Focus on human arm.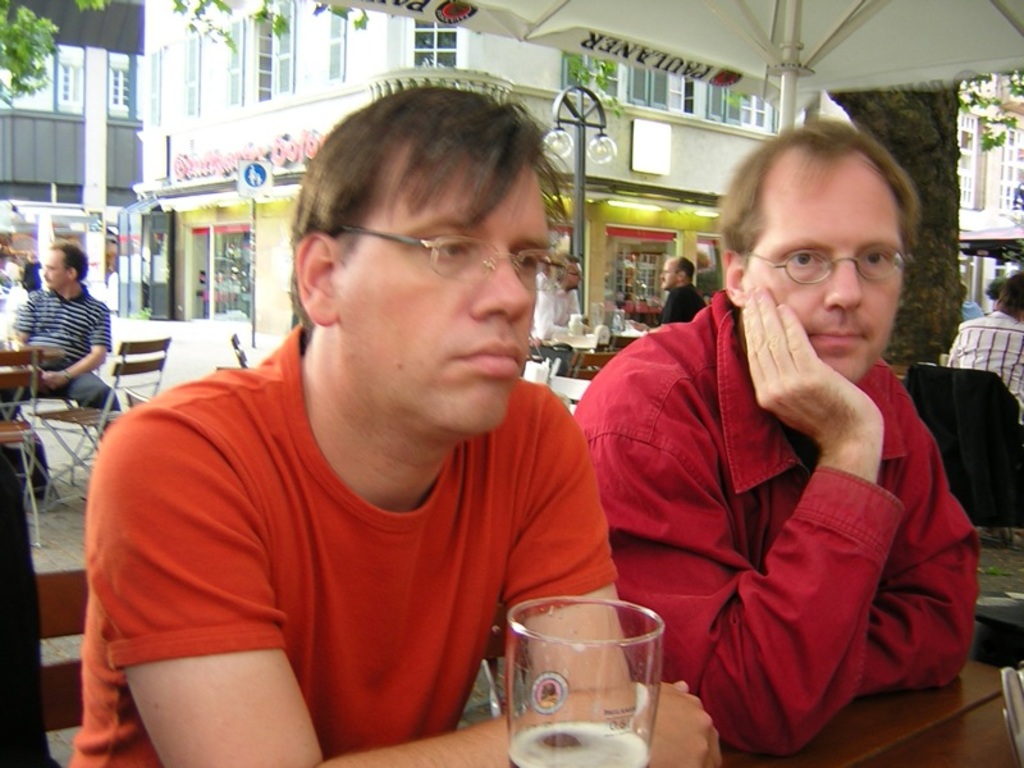
Focused at [x1=8, y1=291, x2=55, y2=369].
